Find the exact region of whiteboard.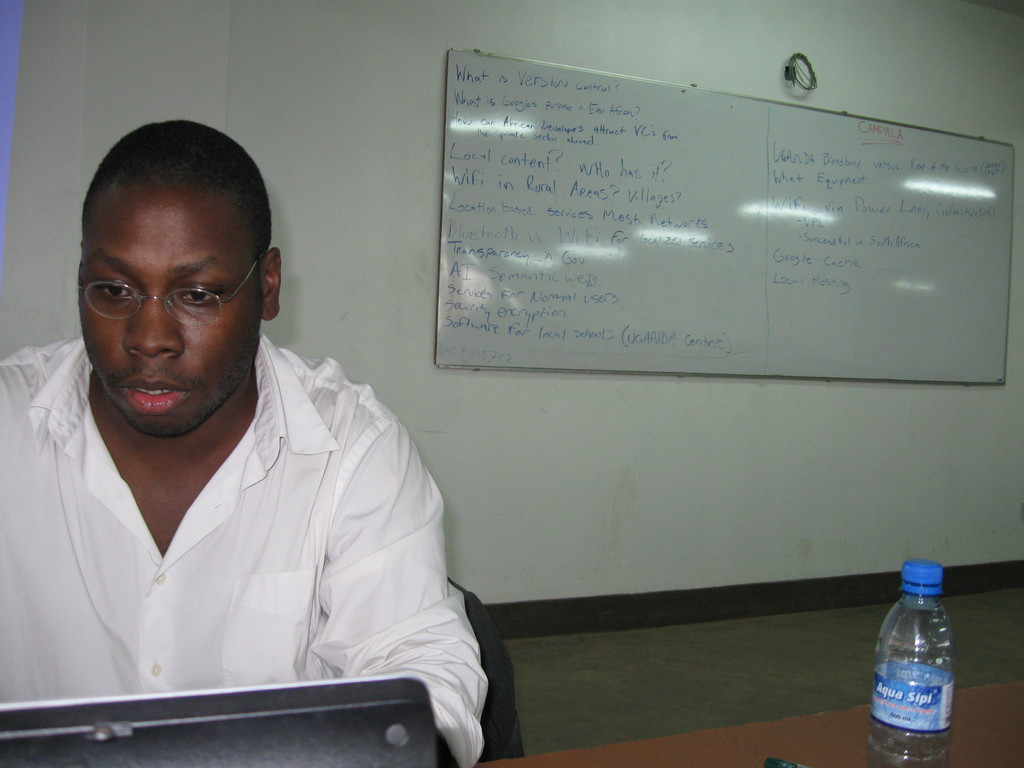
Exact region: l=432, t=47, r=1010, b=387.
